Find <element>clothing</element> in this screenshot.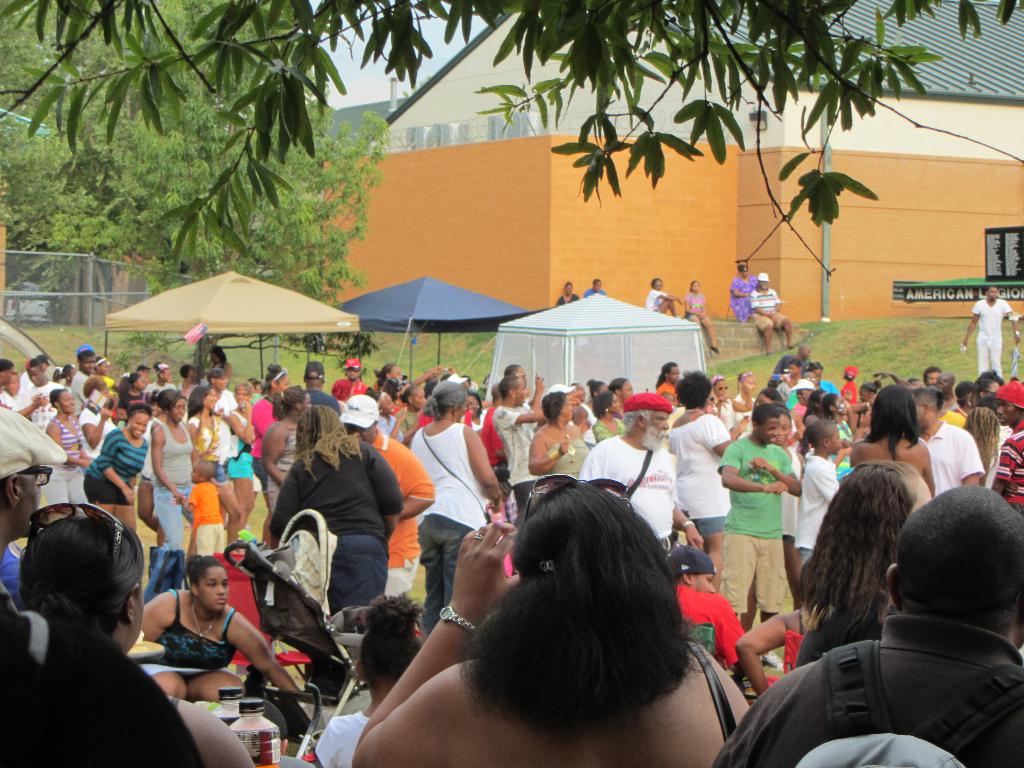
The bounding box for <element>clothing</element> is [x1=401, y1=410, x2=485, y2=527].
